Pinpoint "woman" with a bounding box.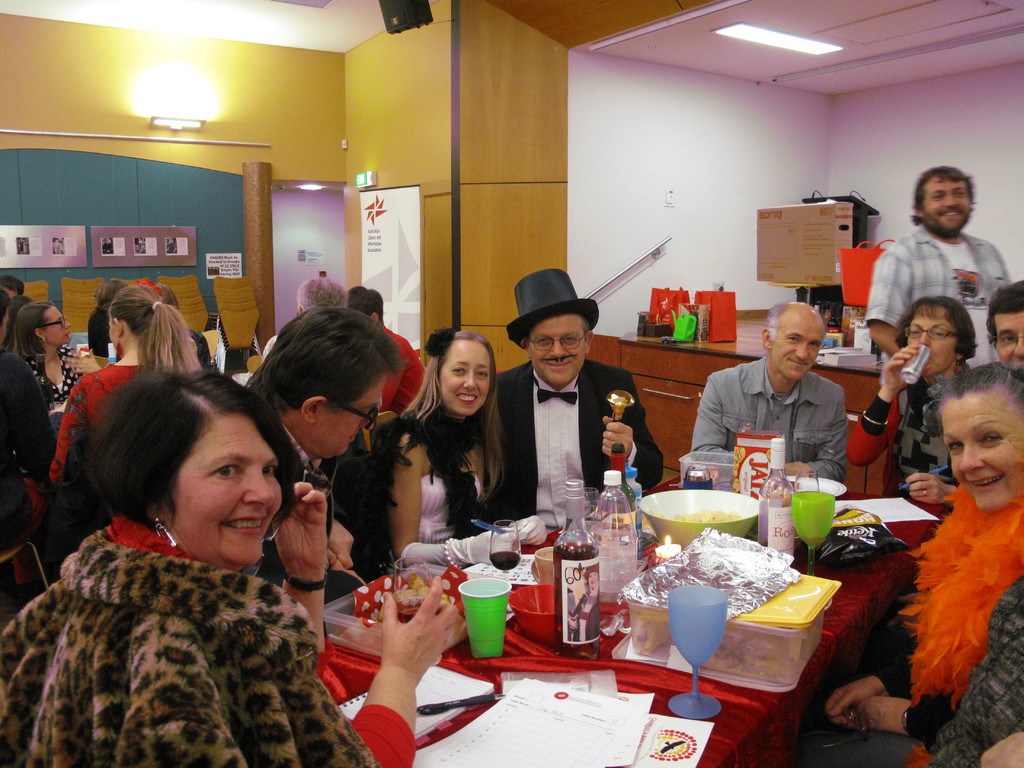
[x1=154, y1=285, x2=214, y2=372].
